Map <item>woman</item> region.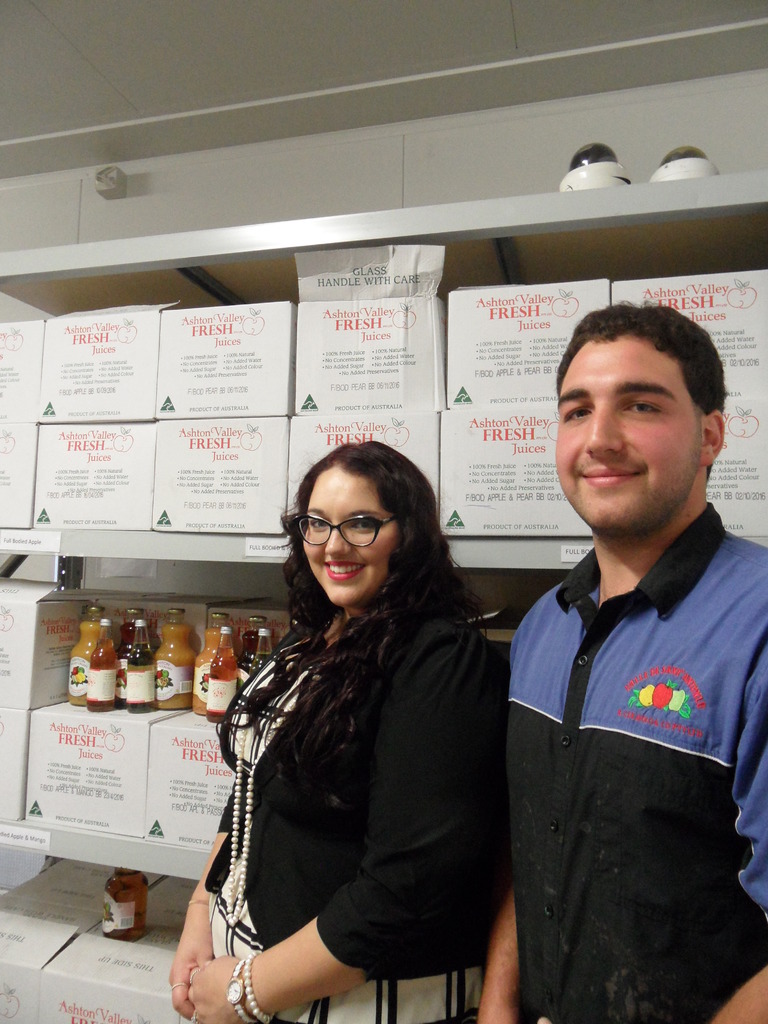
Mapped to [x1=170, y1=441, x2=503, y2=1023].
